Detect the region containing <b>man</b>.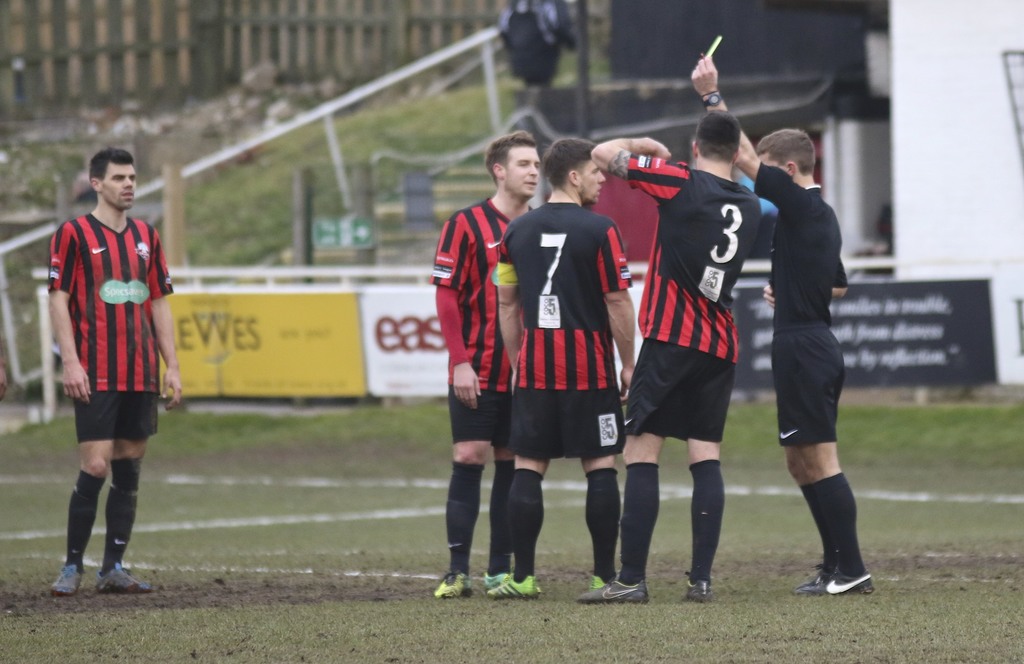
428, 129, 541, 600.
